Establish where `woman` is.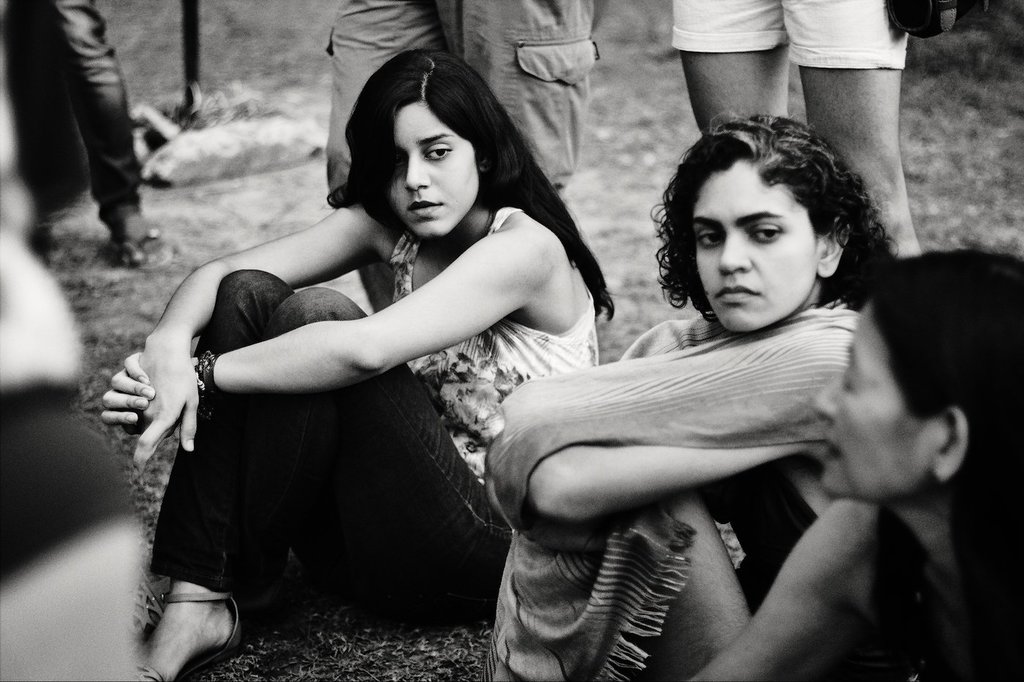
Established at rect(693, 247, 1023, 681).
